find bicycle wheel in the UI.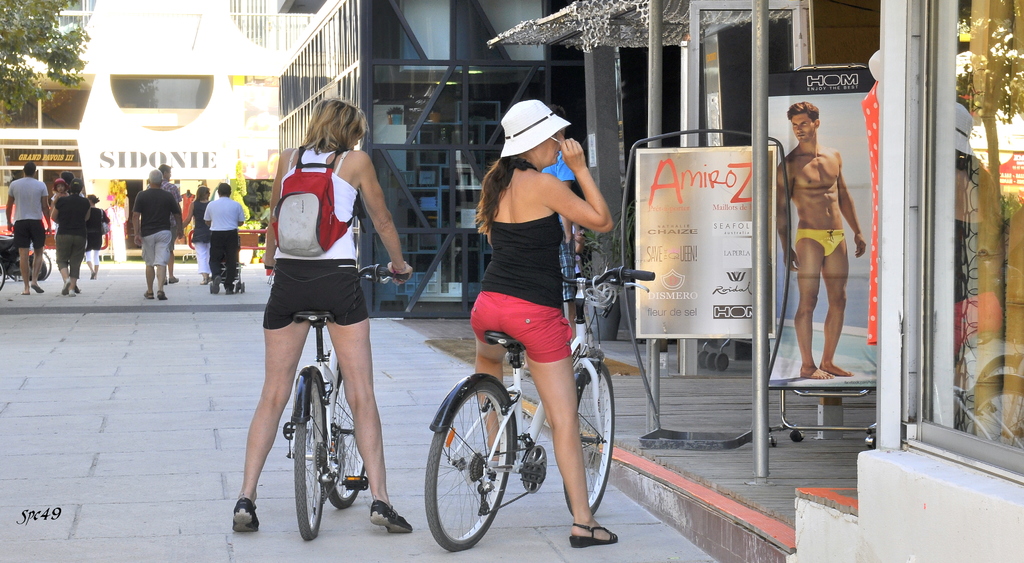
UI element at pyautogui.locateOnScreen(291, 365, 321, 548).
